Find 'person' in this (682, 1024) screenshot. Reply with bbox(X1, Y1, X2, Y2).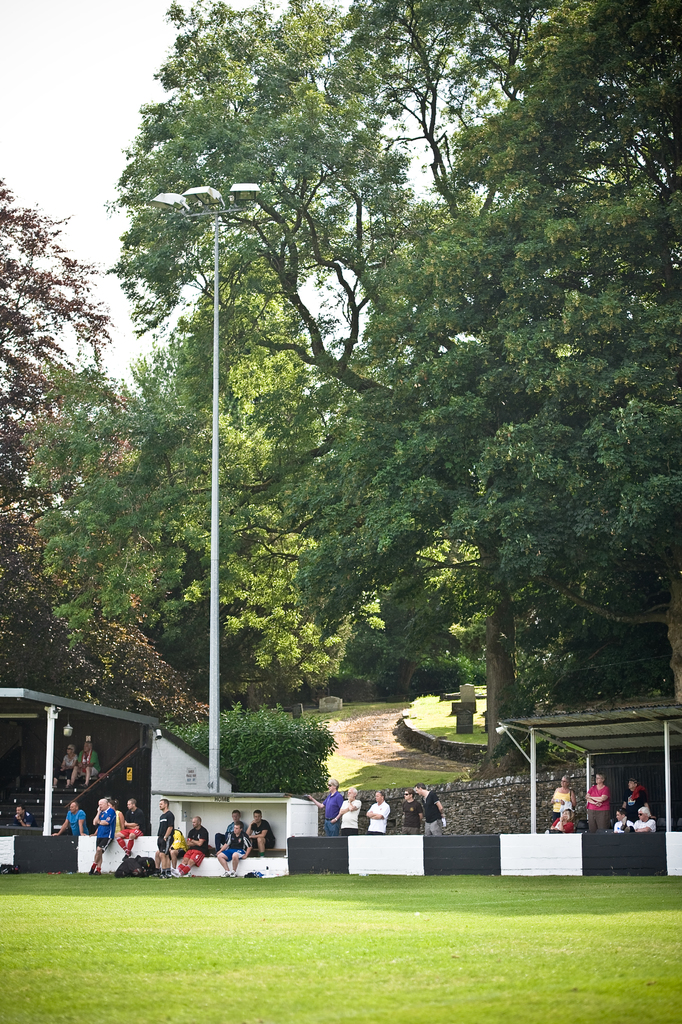
bbox(588, 772, 616, 833).
